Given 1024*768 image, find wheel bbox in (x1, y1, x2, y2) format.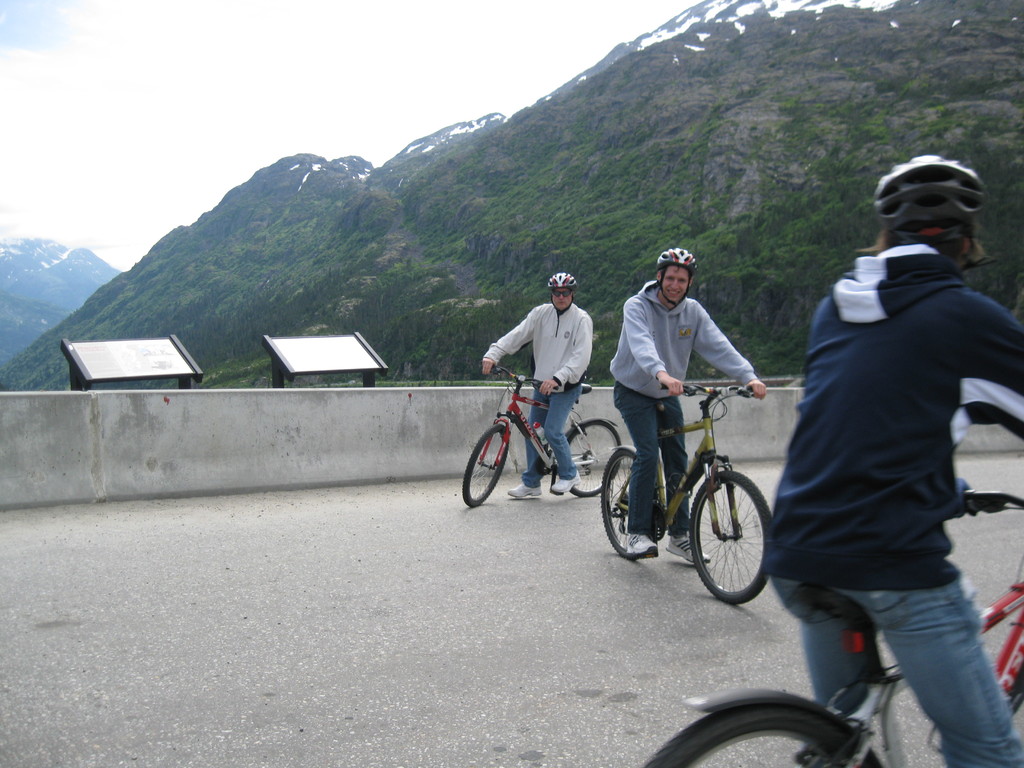
(601, 451, 655, 563).
